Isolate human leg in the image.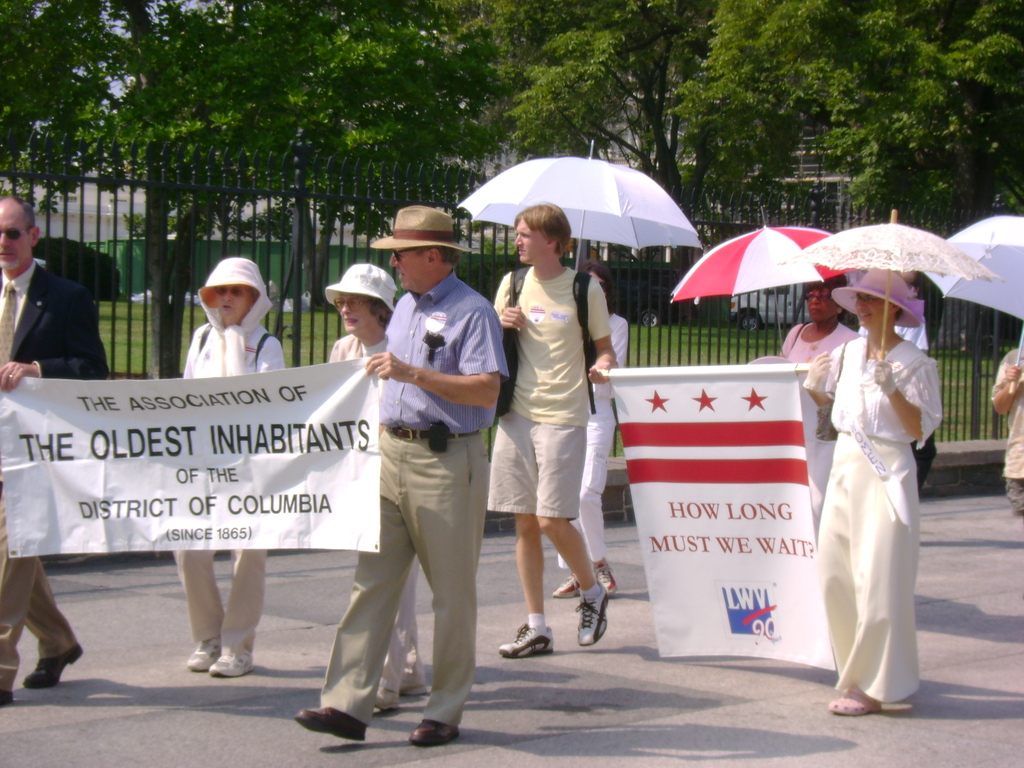
Isolated region: region(0, 556, 33, 708).
